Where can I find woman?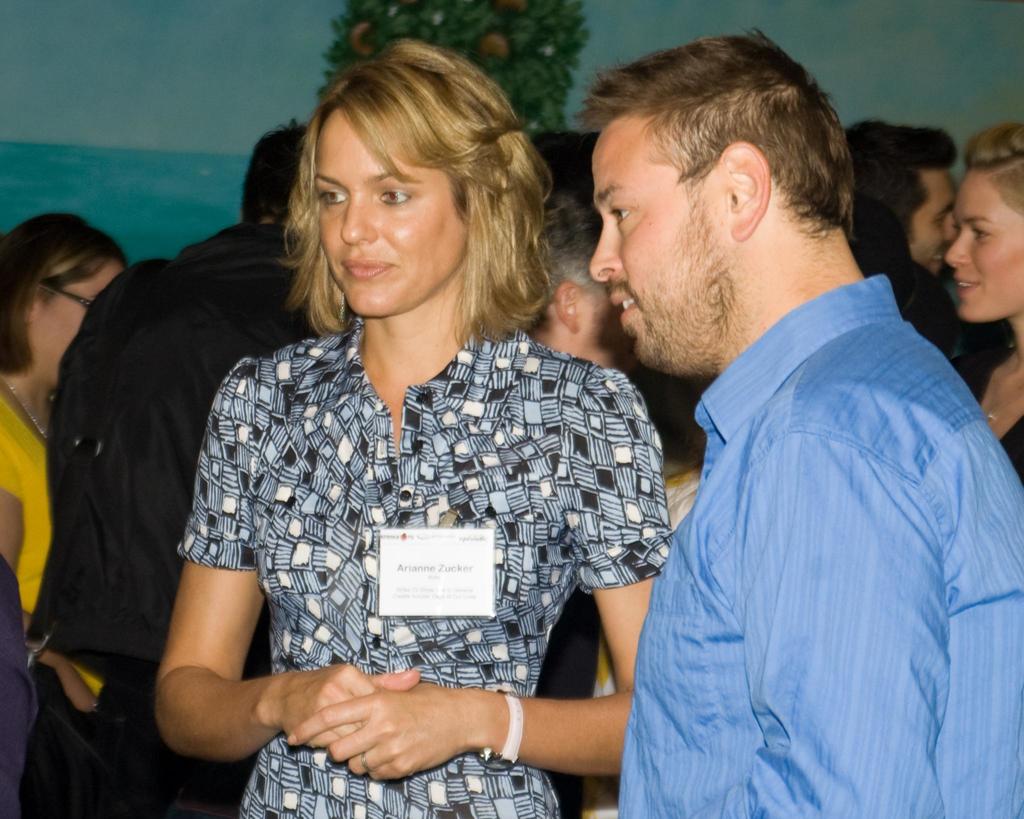
You can find it at bbox=[0, 215, 143, 732].
